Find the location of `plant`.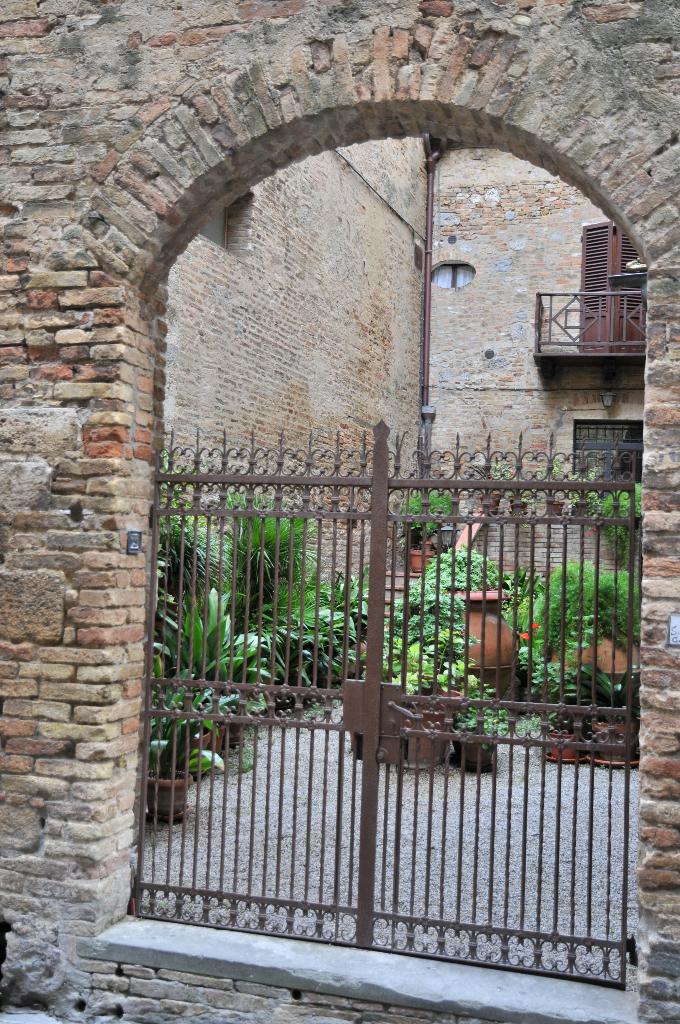
Location: box=[378, 540, 539, 686].
